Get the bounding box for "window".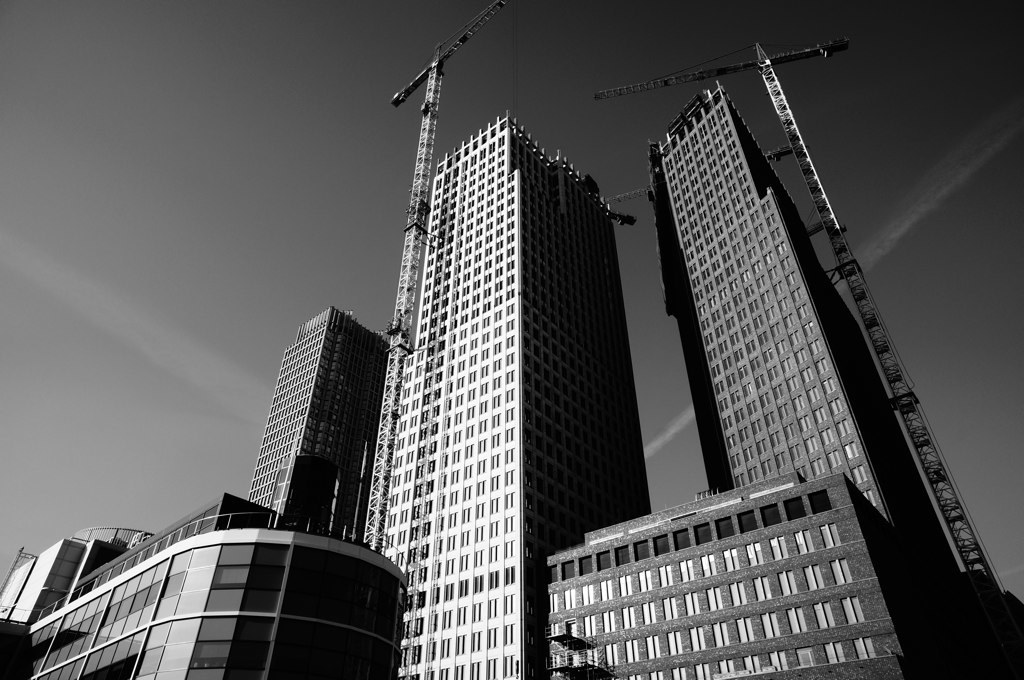
bbox=[722, 548, 740, 574].
